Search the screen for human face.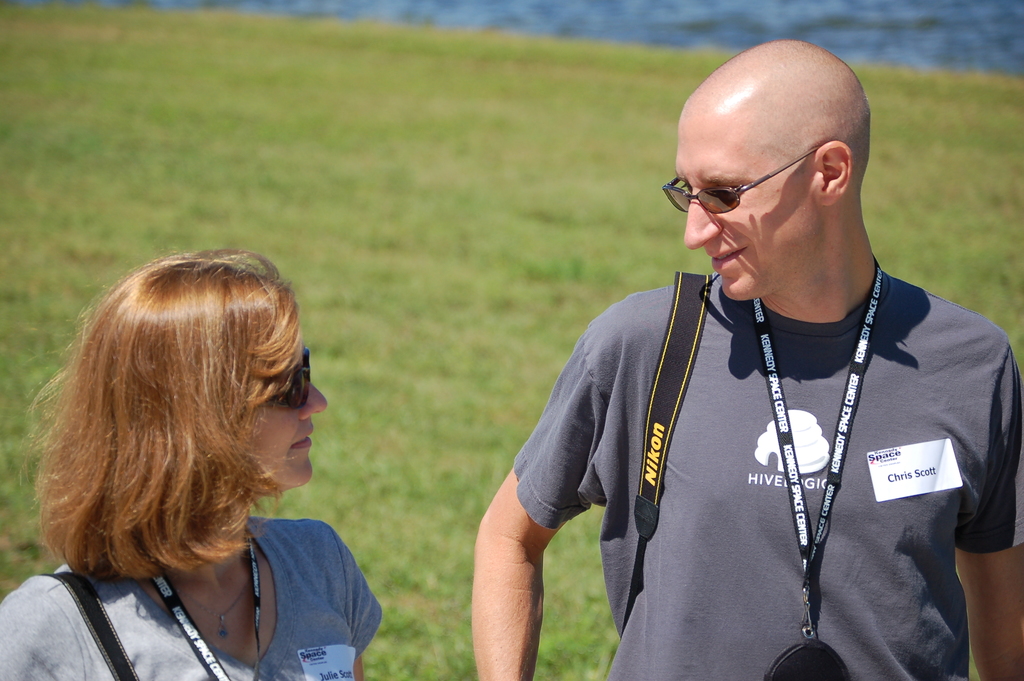
Found at (x1=243, y1=338, x2=330, y2=482).
